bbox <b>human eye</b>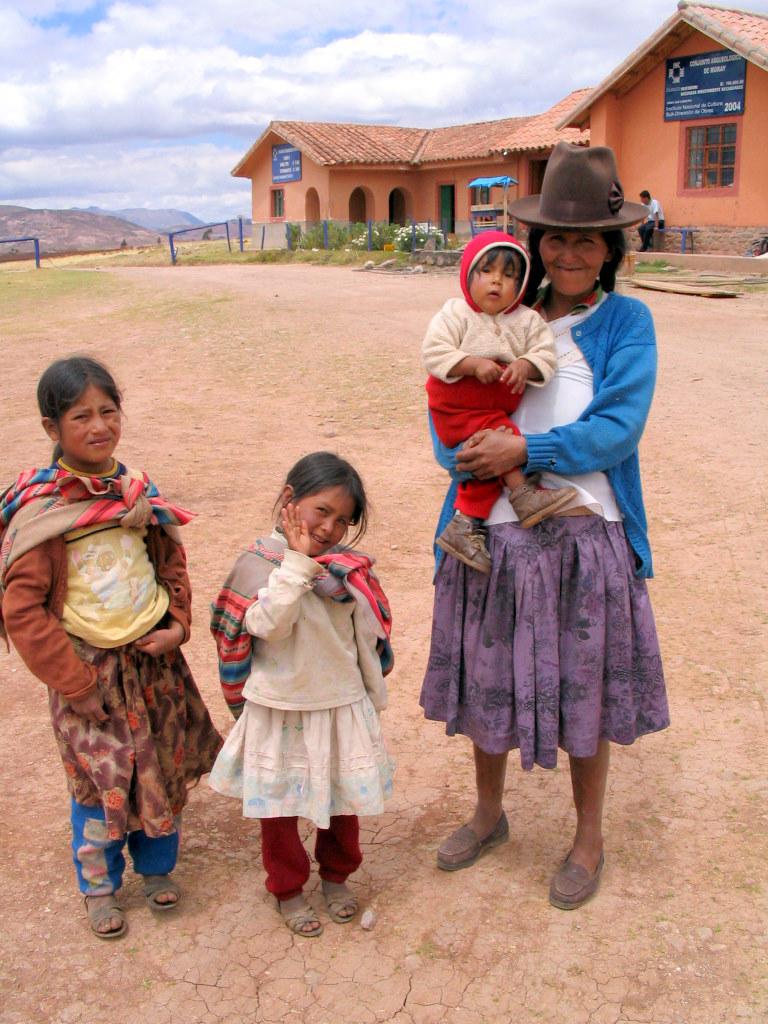
locate(501, 269, 518, 280)
